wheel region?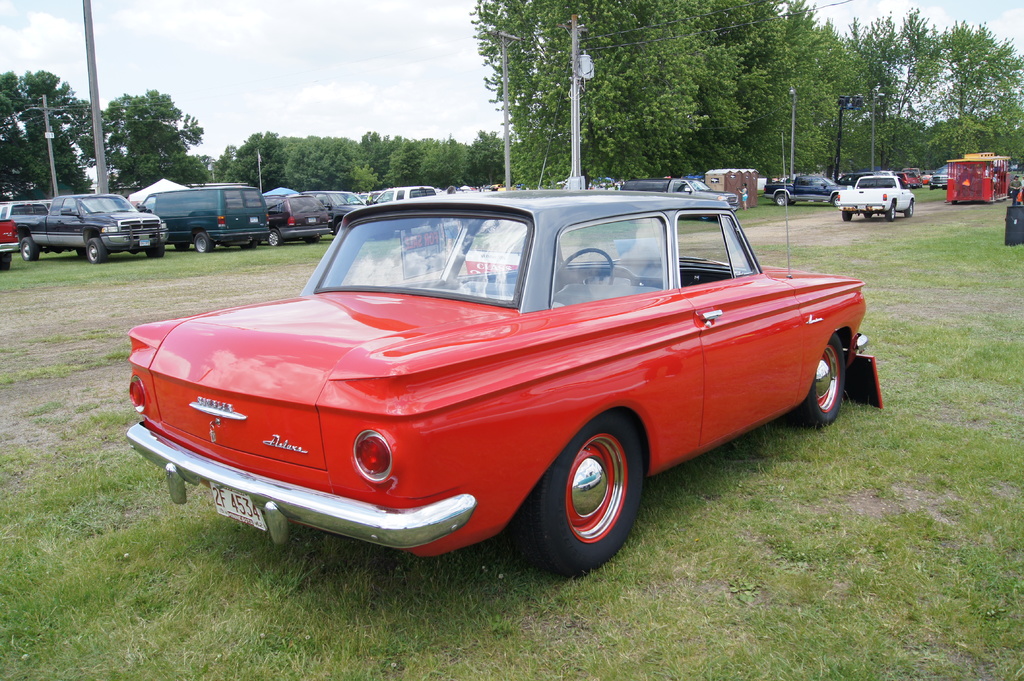
bbox=(22, 239, 41, 260)
